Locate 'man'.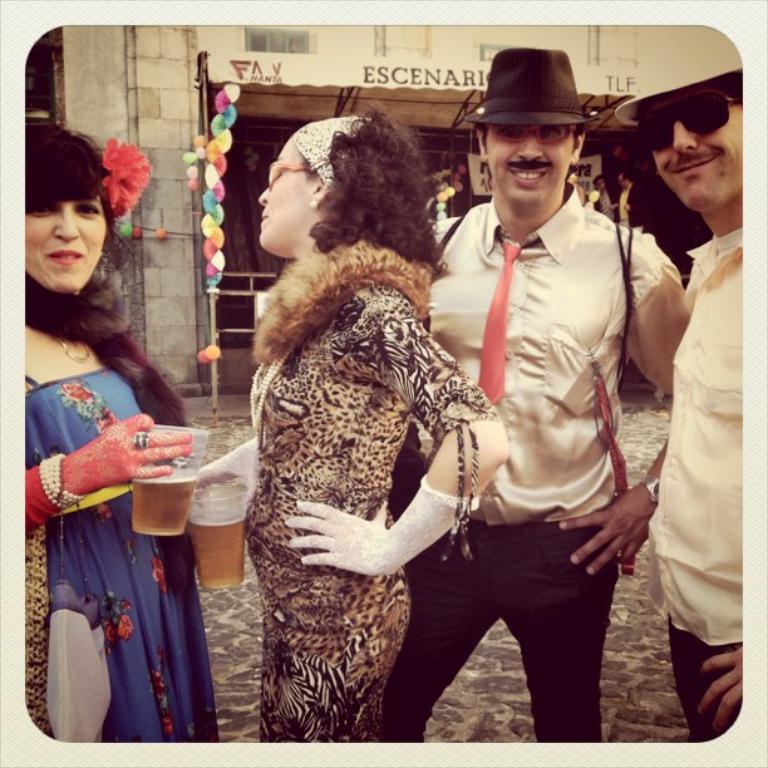
Bounding box: [420,48,671,755].
